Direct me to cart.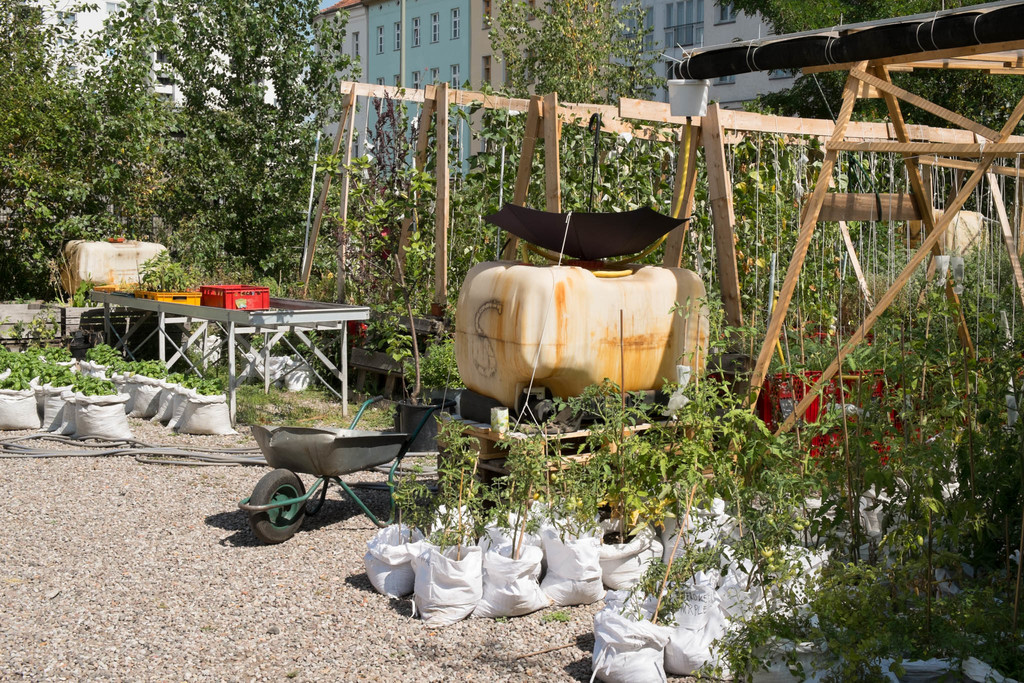
Direction: 235 395 451 543.
